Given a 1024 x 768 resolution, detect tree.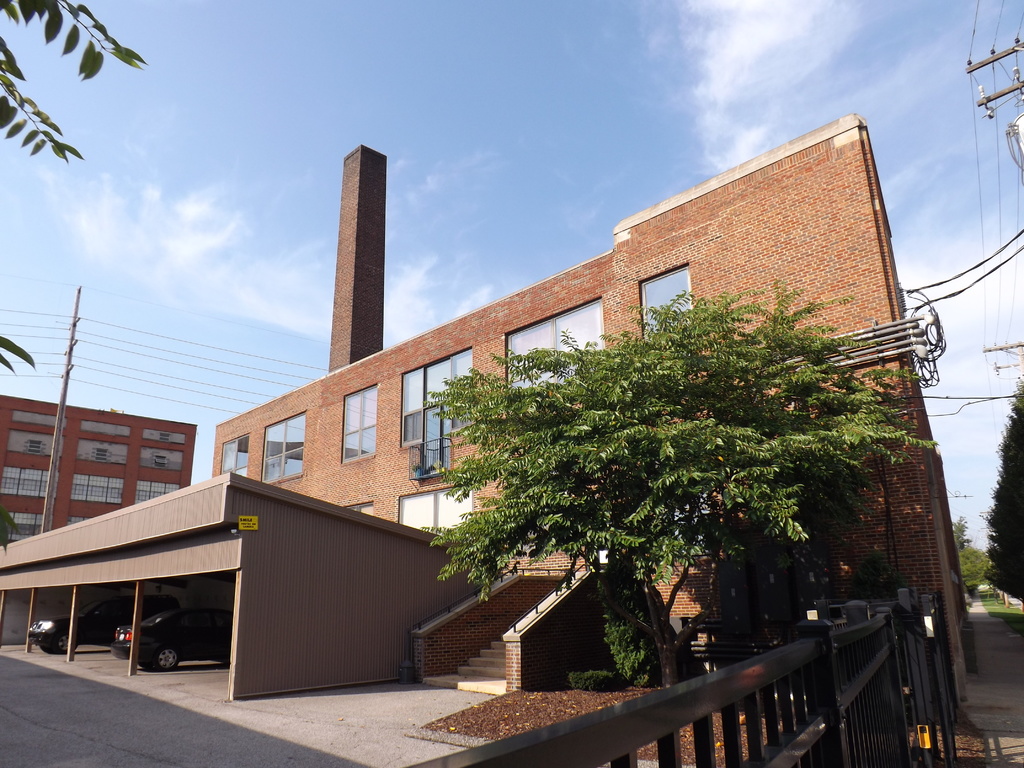
0, 0, 163, 384.
